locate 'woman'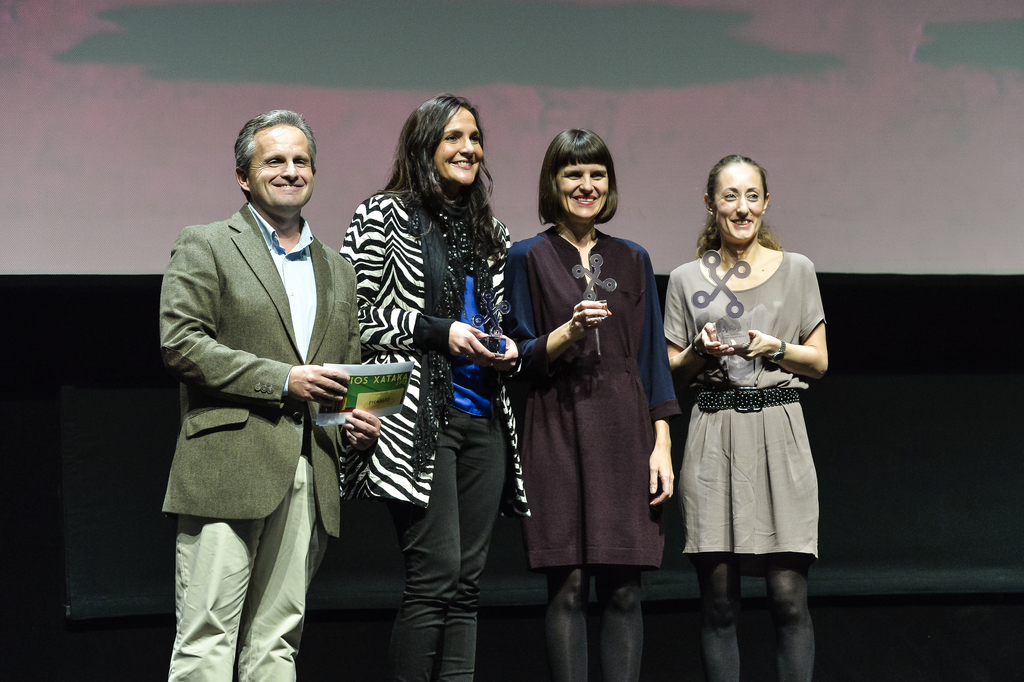
<box>499,128,682,681</box>
